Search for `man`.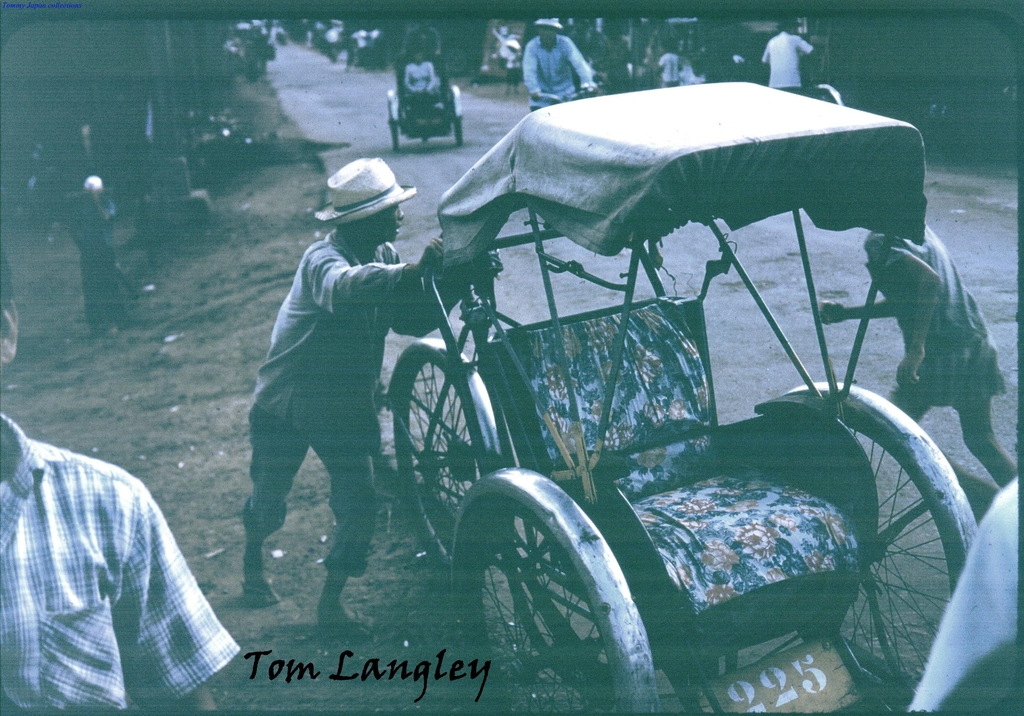
Found at box(244, 152, 493, 661).
